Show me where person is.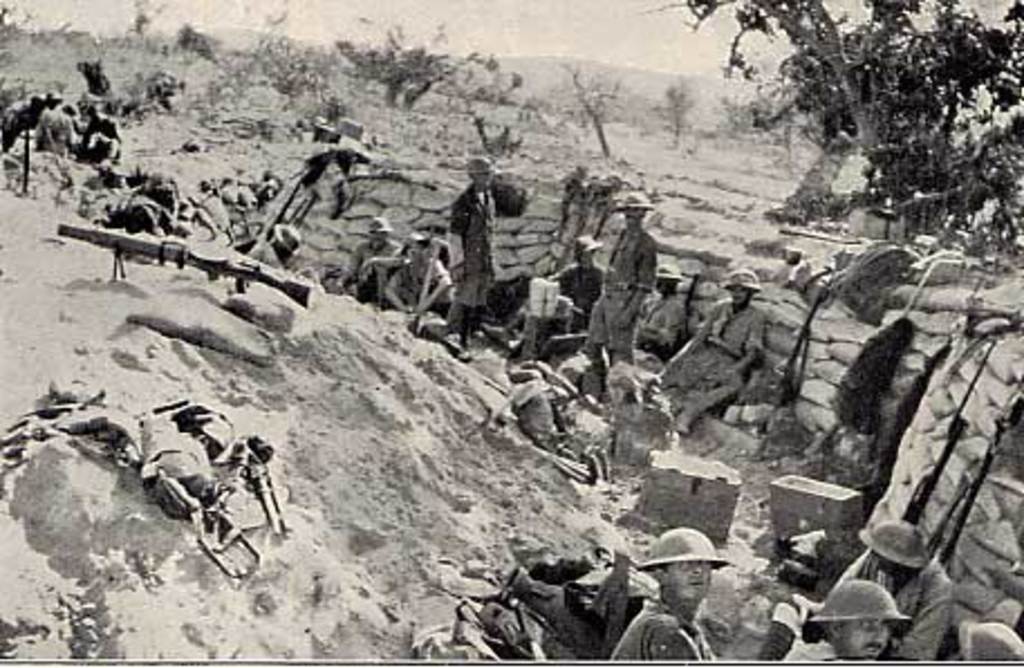
person is at region(388, 224, 459, 312).
